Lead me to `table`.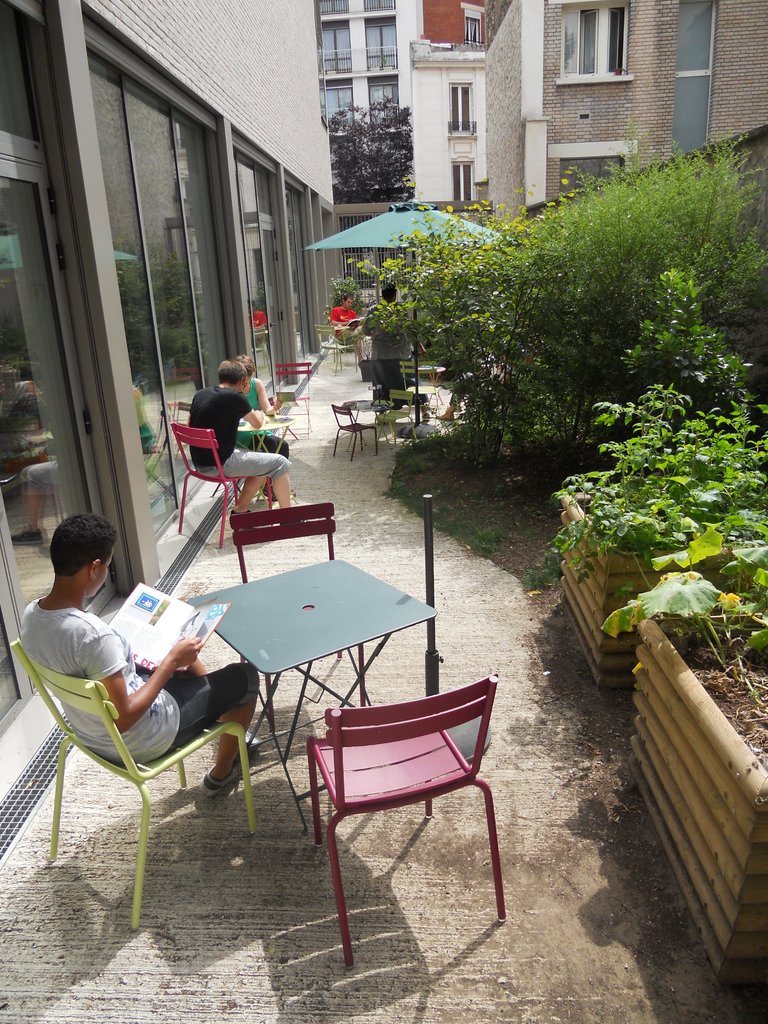
Lead to [165,559,436,848].
